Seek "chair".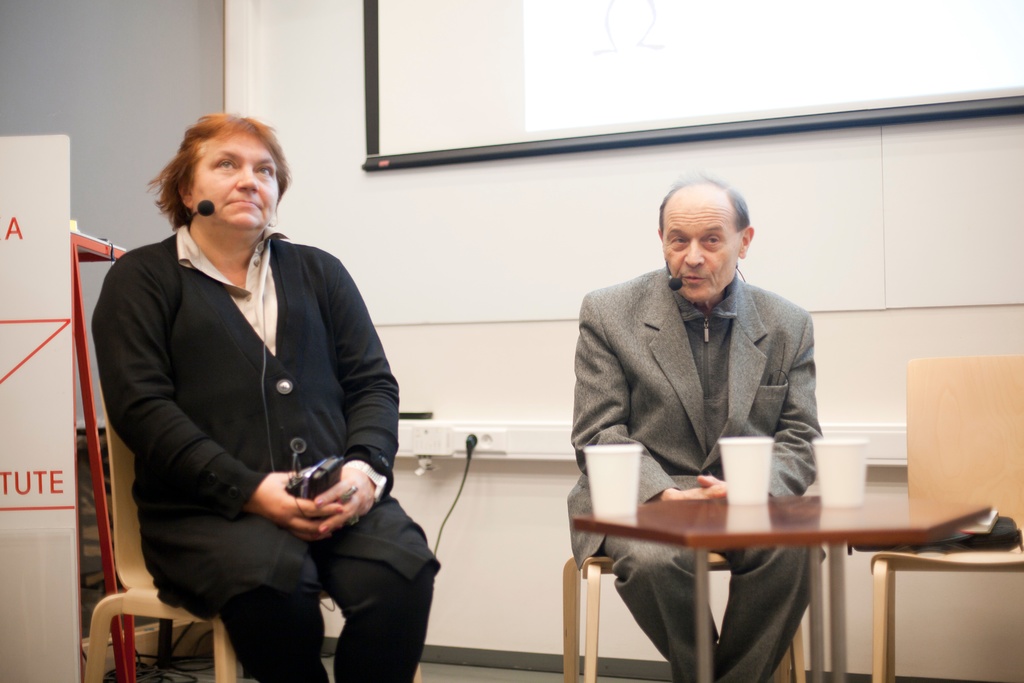
crop(561, 559, 815, 682).
